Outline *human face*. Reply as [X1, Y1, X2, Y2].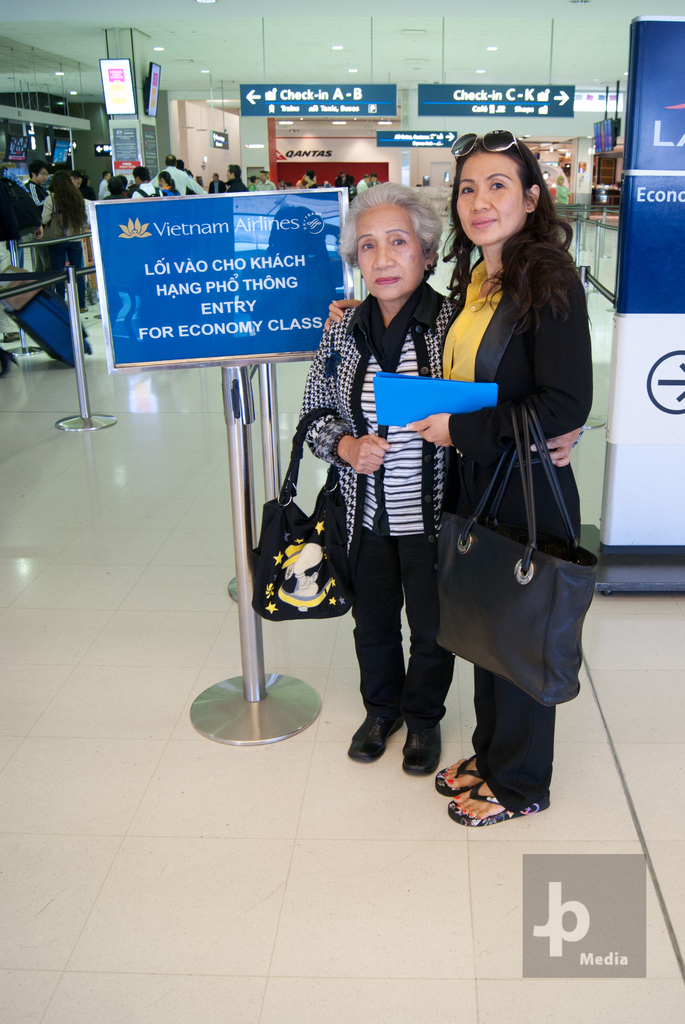
[105, 172, 110, 182].
